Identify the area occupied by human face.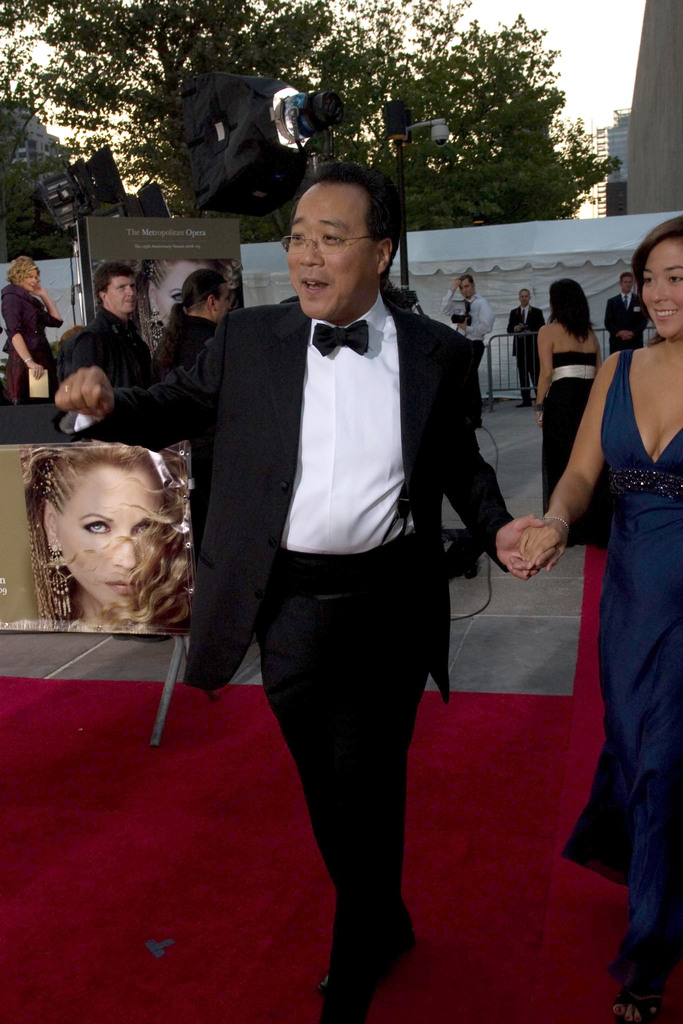
Area: [54, 464, 165, 612].
